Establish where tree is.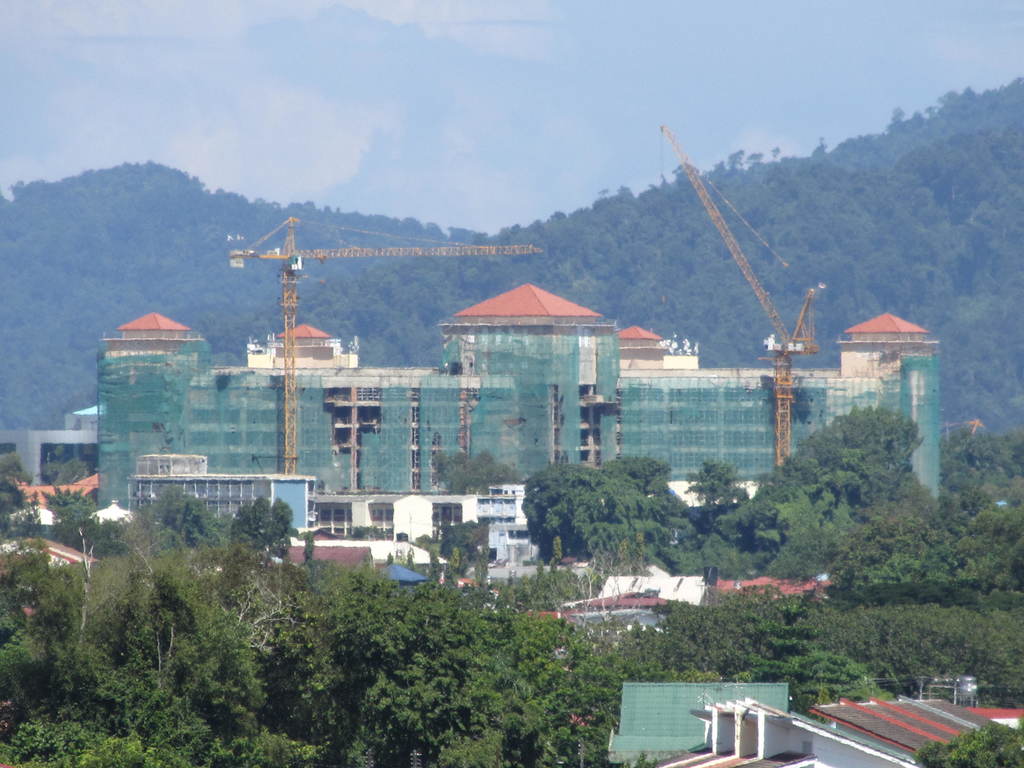
Established at detection(908, 719, 1022, 767).
